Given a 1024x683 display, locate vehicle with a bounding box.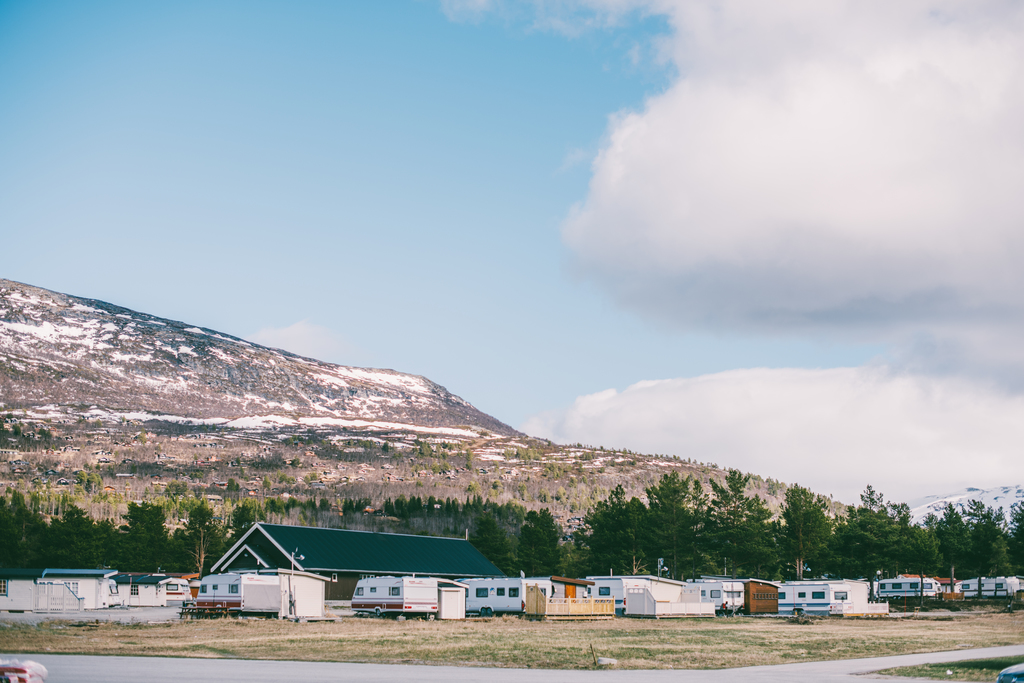
Located: box(344, 572, 441, 620).
